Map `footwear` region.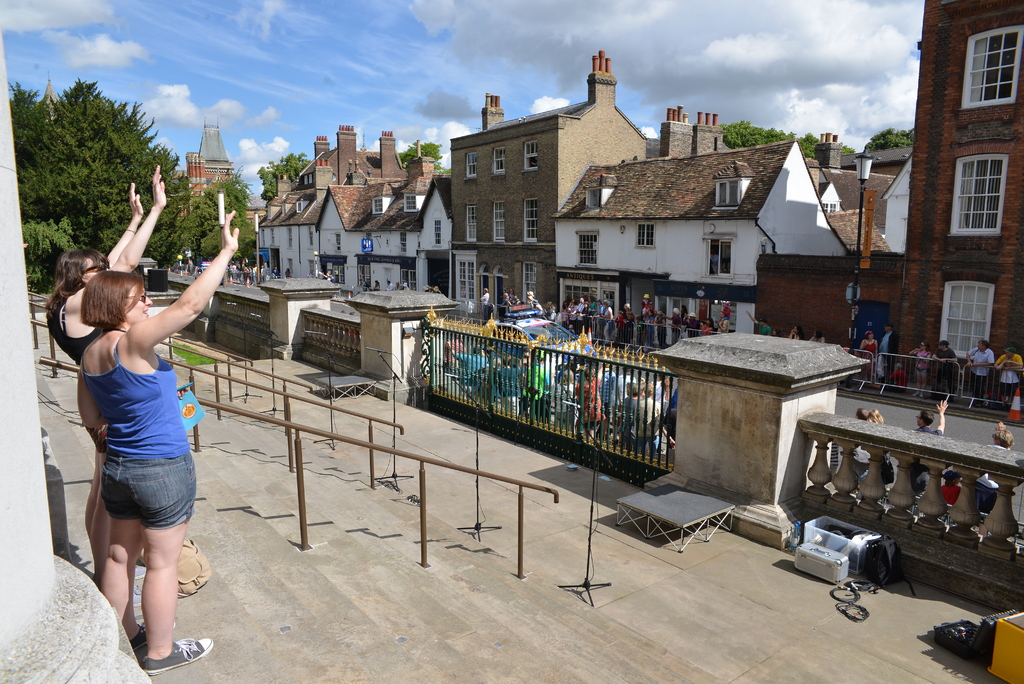
Mapped to <bbox>142, 639, 216, 676</bbox>.
